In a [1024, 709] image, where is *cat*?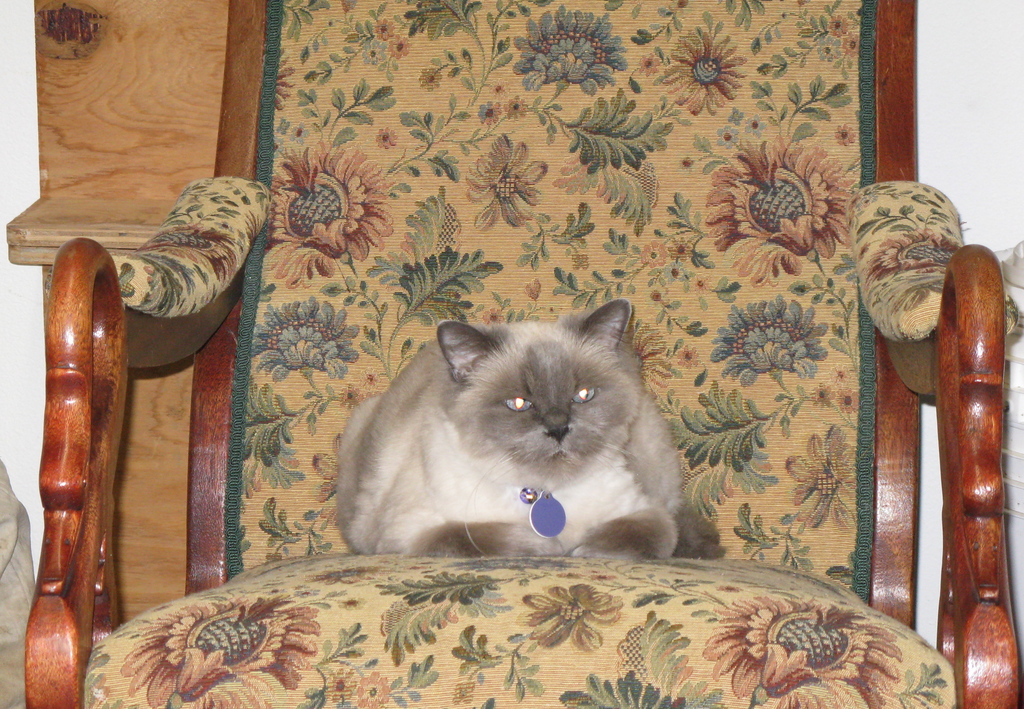
(335,298,728,560).
